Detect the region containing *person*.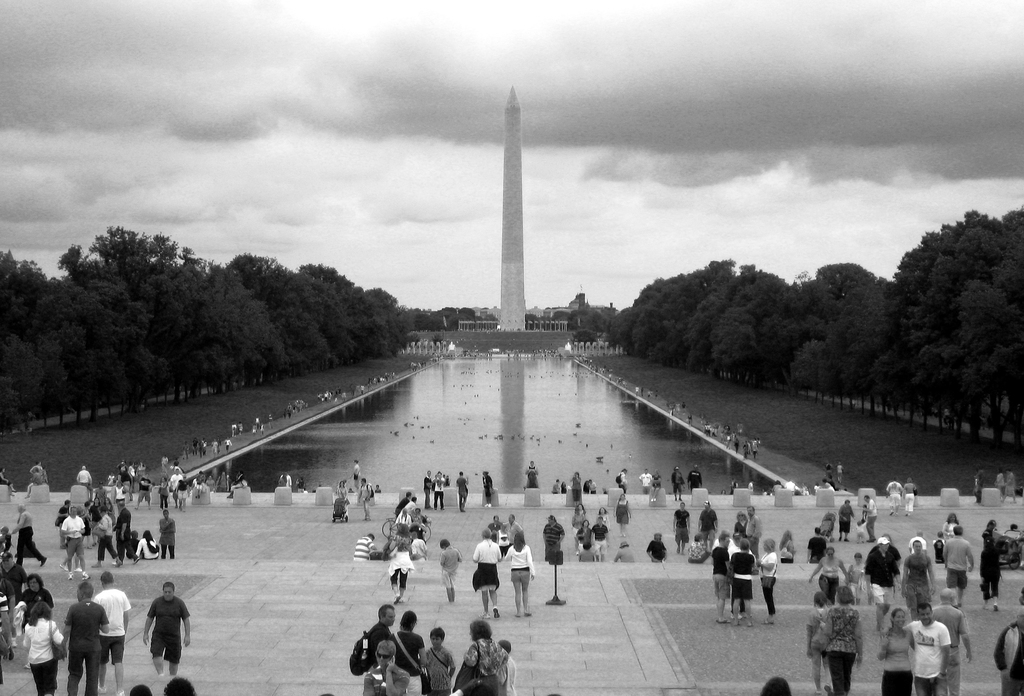
941,524,974,606.
